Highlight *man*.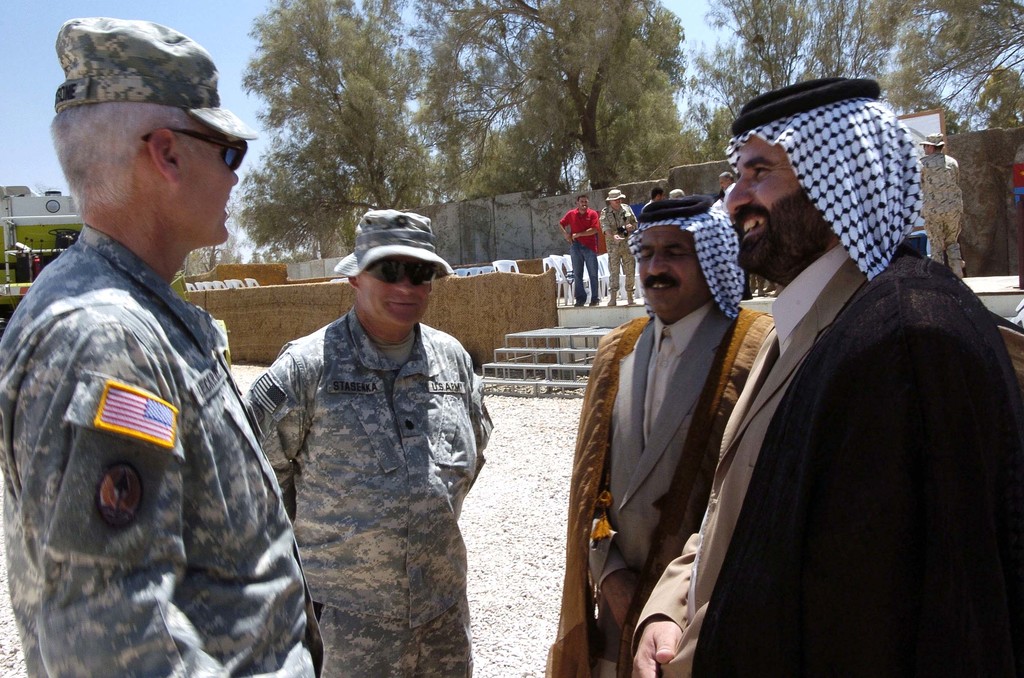
Highlighted region: (7,30,285,677).
